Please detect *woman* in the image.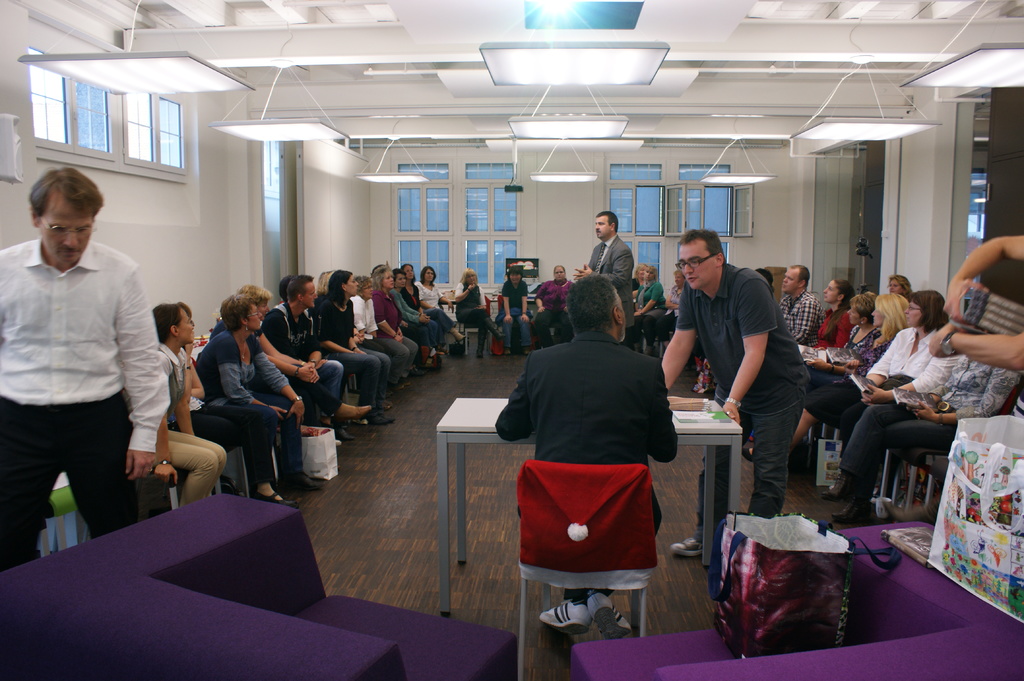
region(632, 262, 646, 293).
